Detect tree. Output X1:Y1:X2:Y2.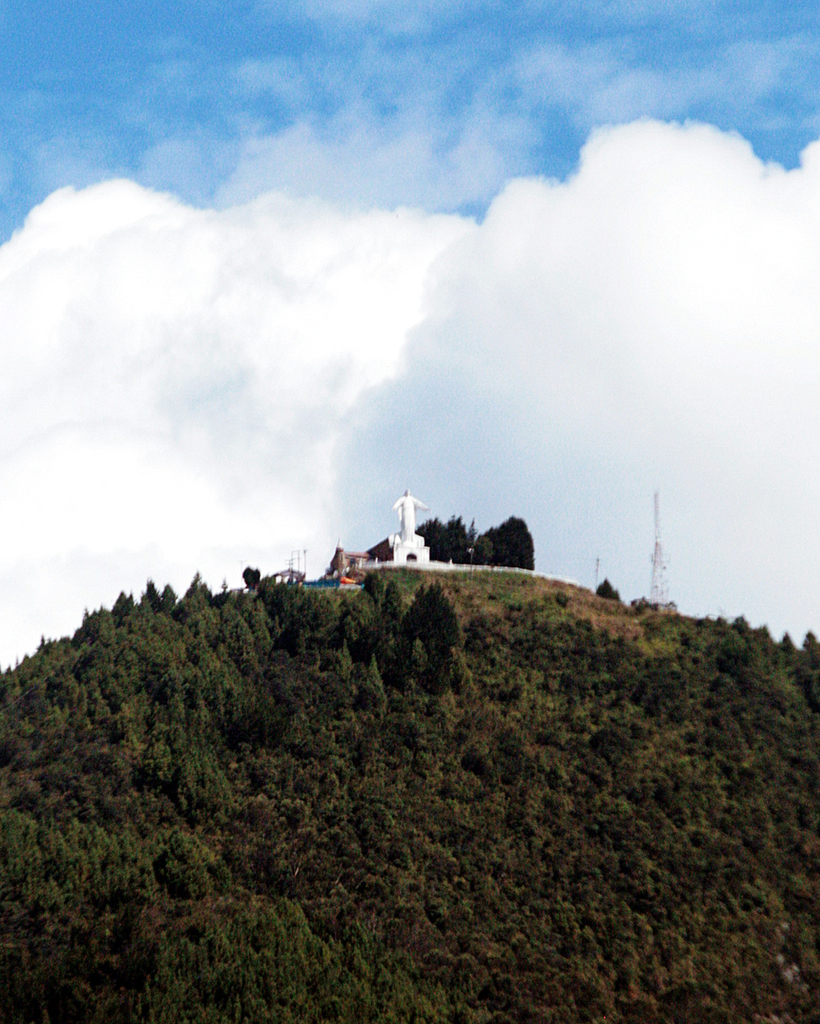
238:561:263:587.
